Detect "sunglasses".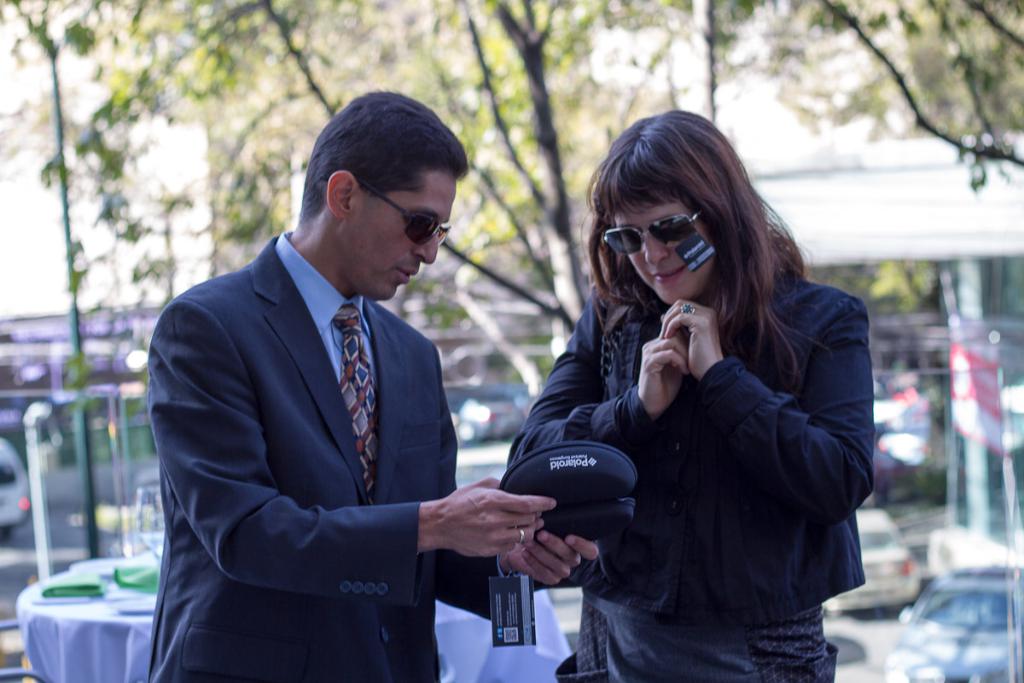
Detected at detection(598, 200, 724, 254).
